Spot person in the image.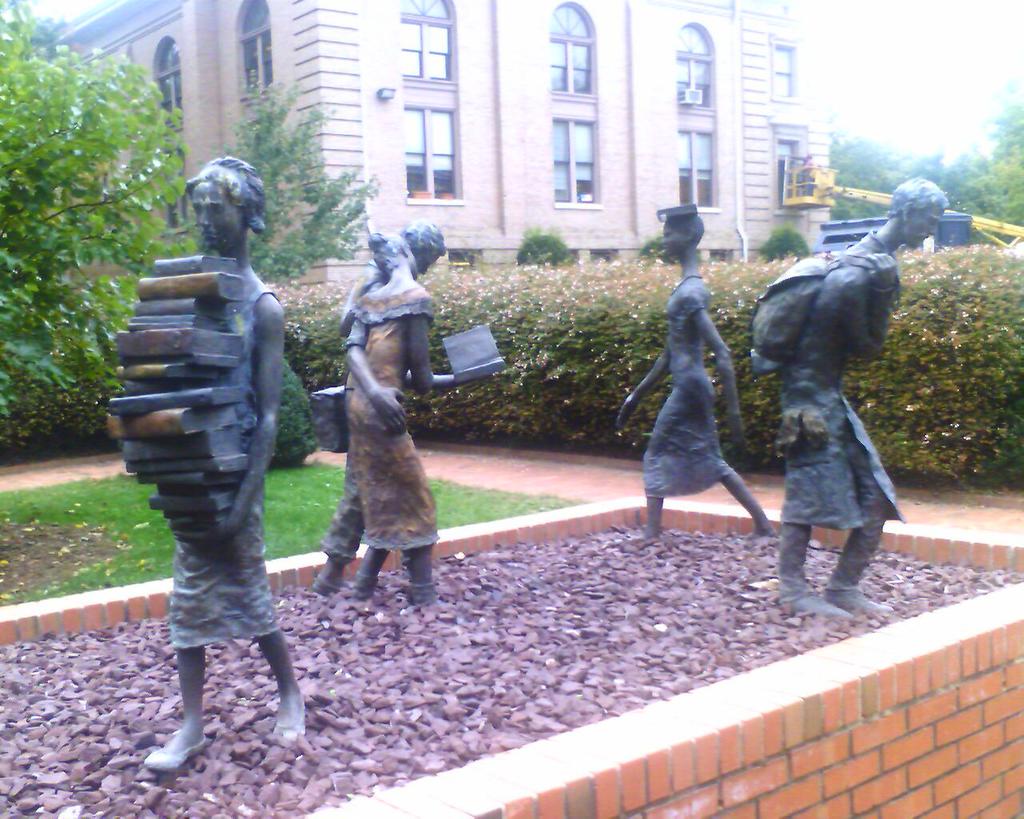
person found at <region>99, 162, 313, 772</region>.
